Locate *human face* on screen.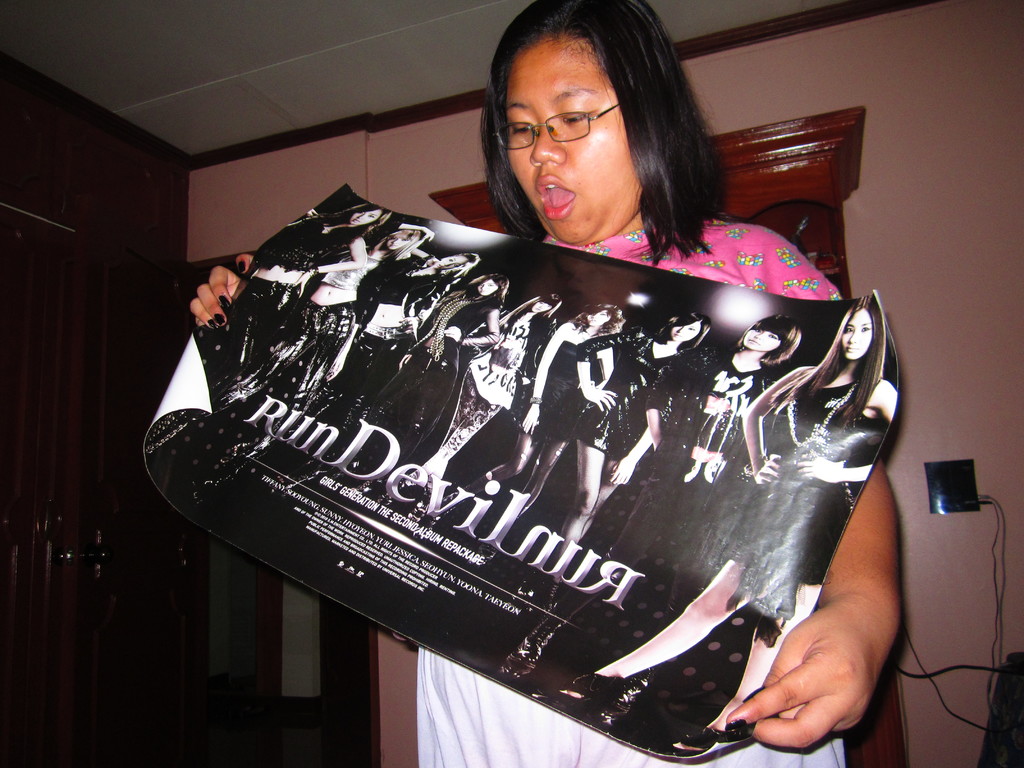
On screen at {"left": 353, "top": 209, "right": 378, "bottom": 228}.
